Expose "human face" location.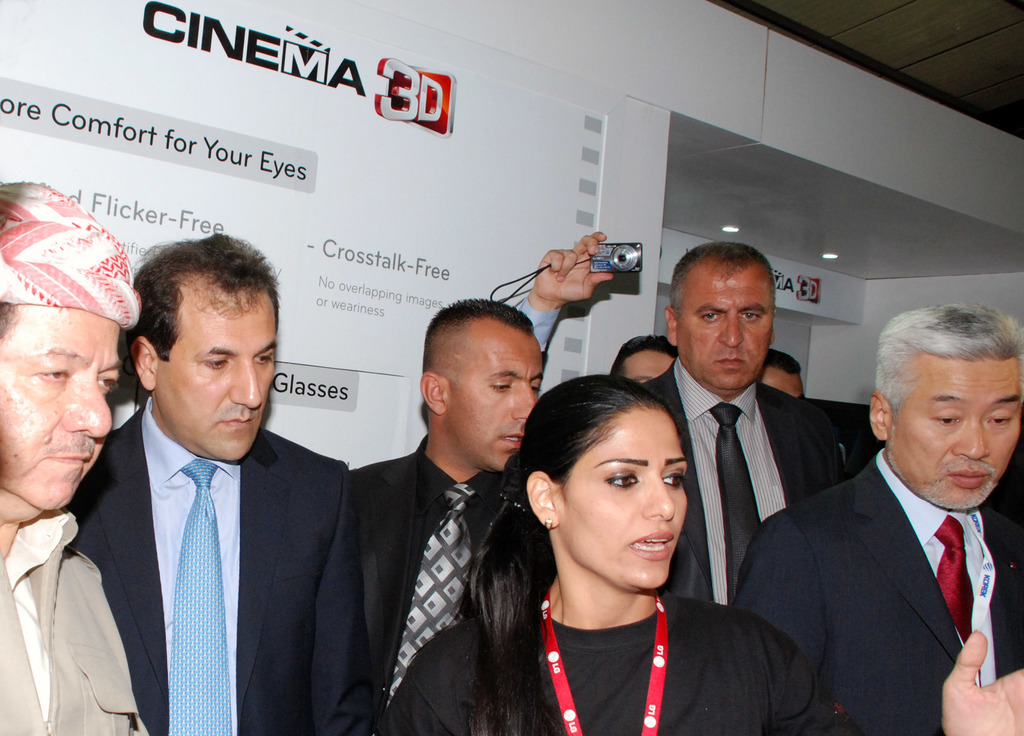
Exposed at x1=761 y1=367 x2=803 y2=403.
